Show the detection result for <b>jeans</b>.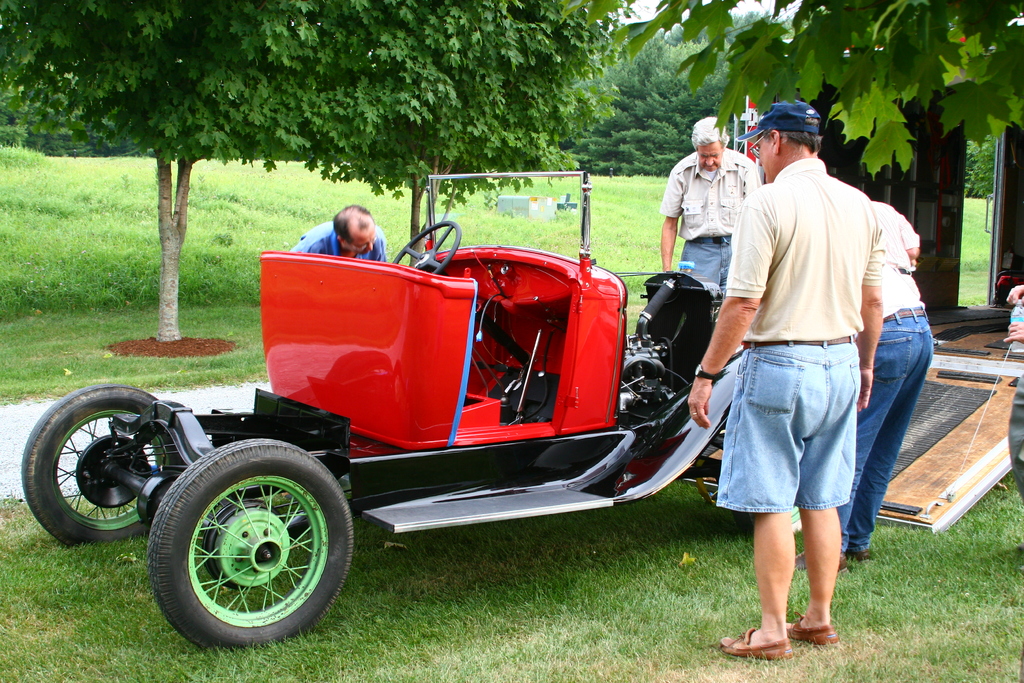
{"left": 678, "top": 236, "right": 732, "bottom": 283}.
